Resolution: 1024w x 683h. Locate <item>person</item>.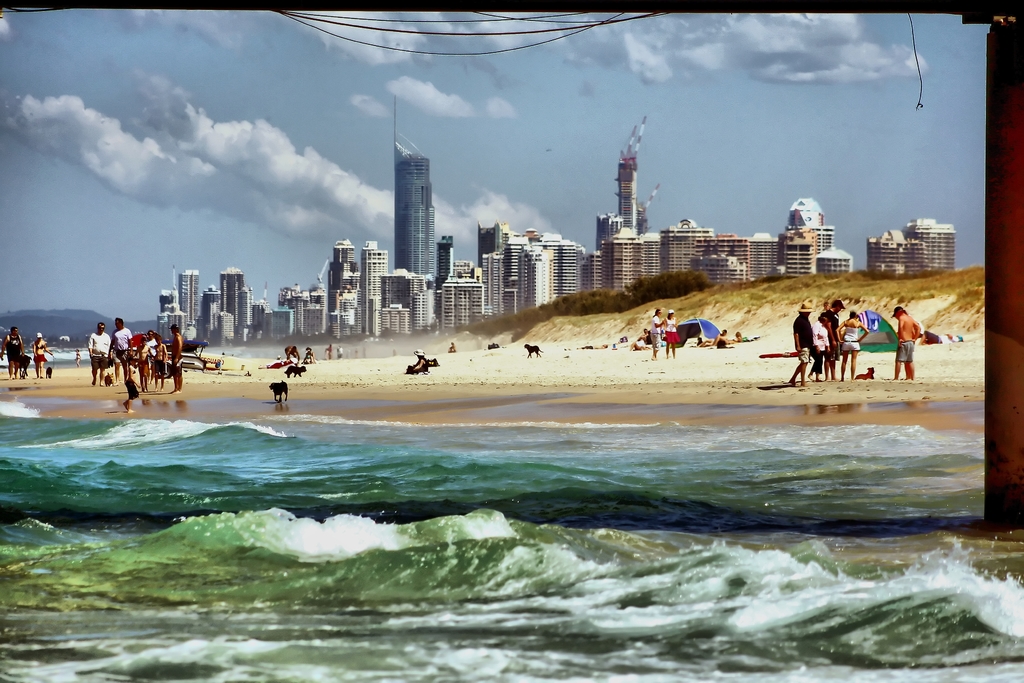
{"left": 664, "top": 307, "right": 681, "bottom": 358}.
